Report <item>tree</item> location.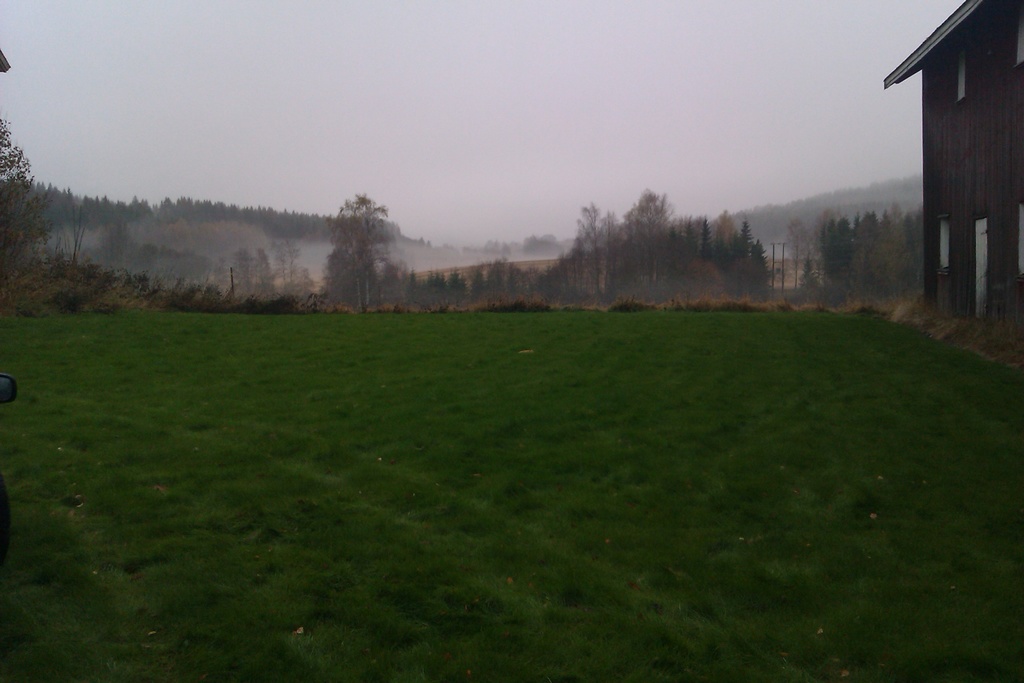
Report: select_region(0, 106, 47, 276).
